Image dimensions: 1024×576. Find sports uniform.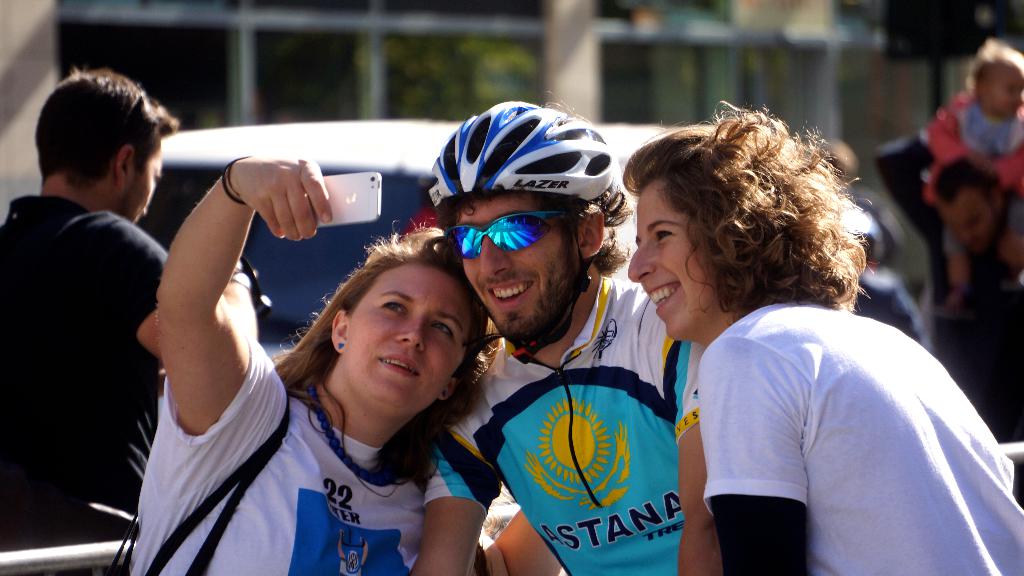
box=[420, 89, 742, 575].
